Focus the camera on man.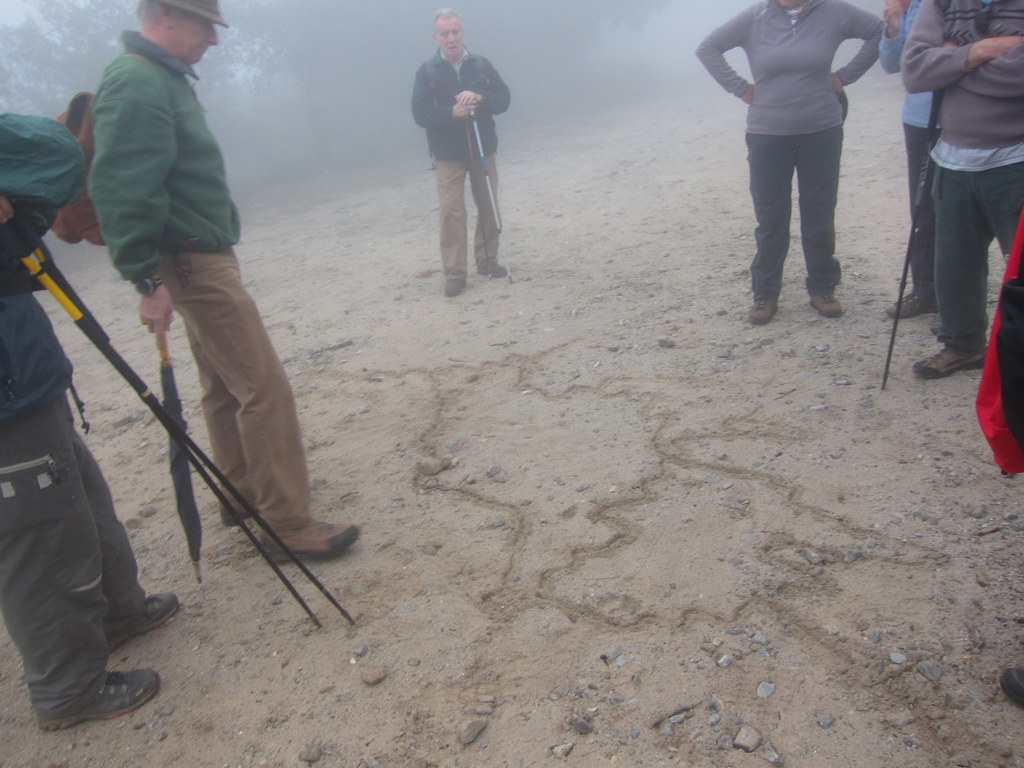
Focus region: (x1=85, y1=0, x2=363, y2=557).
